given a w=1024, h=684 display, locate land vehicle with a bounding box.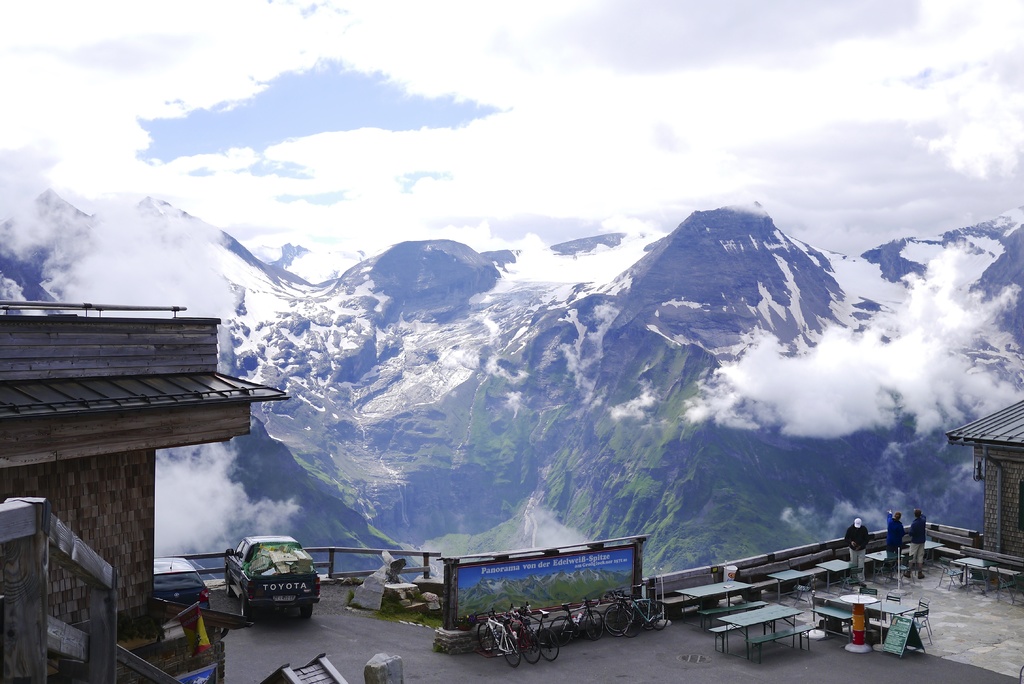
Located: box=[151, 557, 210, 607].
